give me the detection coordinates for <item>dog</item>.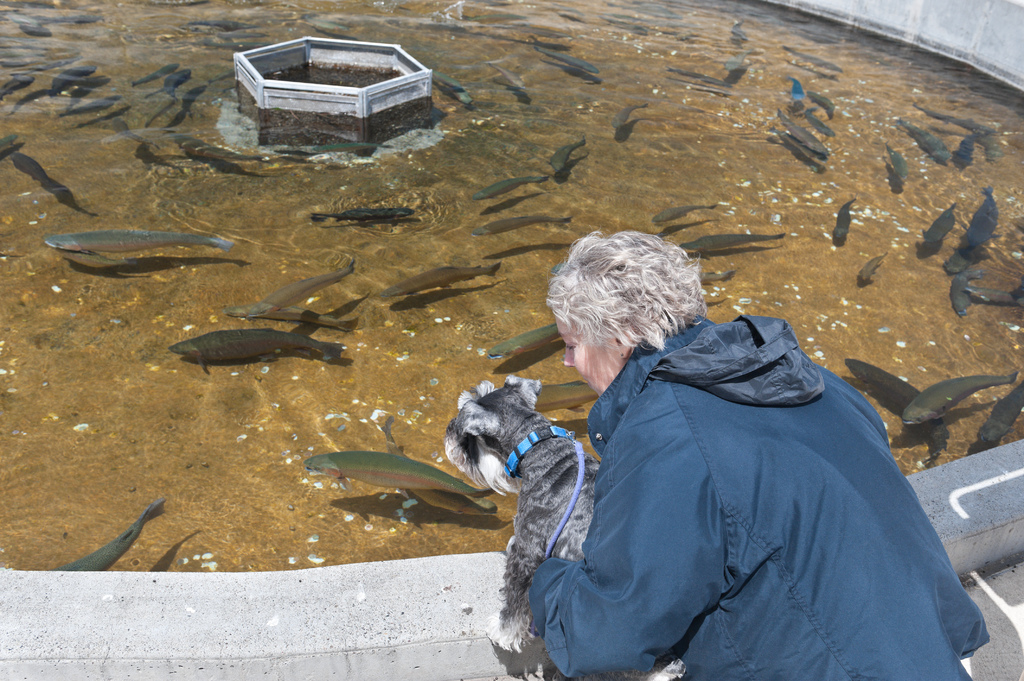
detection(443, 371, 690, 680).
